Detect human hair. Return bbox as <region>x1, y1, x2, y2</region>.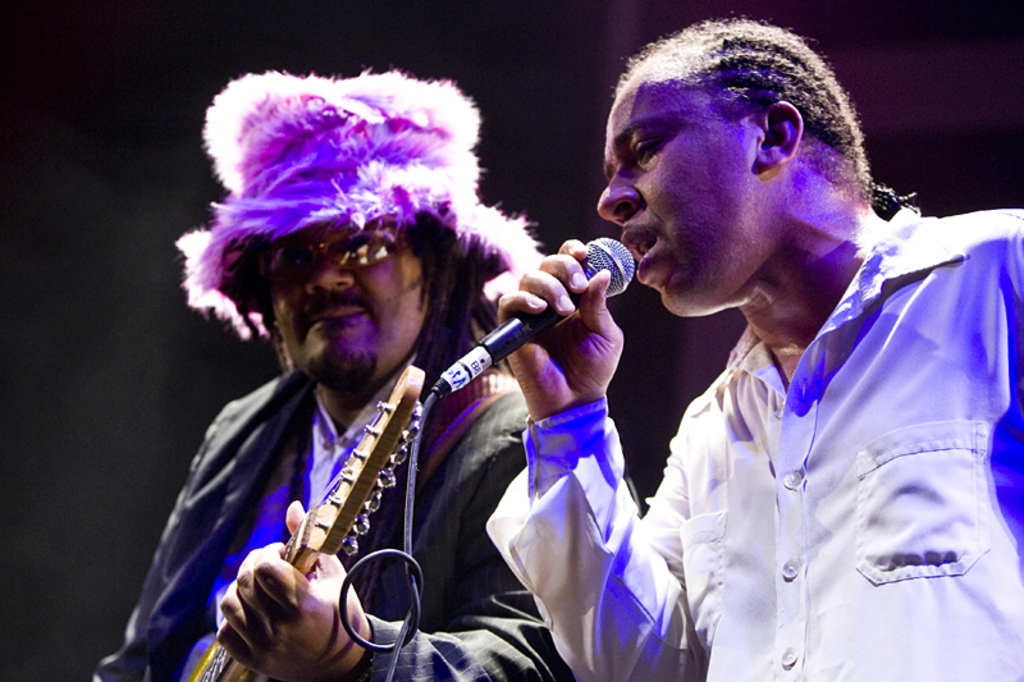
<region>626, 19, 876, 223</region>.
